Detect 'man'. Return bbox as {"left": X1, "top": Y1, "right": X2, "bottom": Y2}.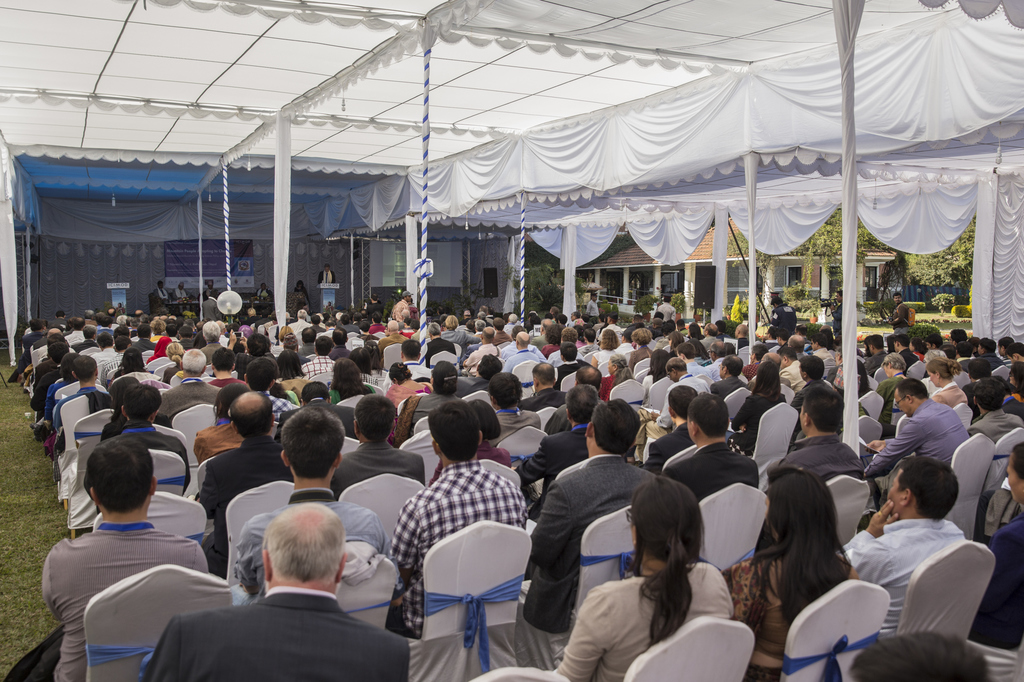
{"left": 295, "top": 378, "right": 354, "bottom": 432}.
